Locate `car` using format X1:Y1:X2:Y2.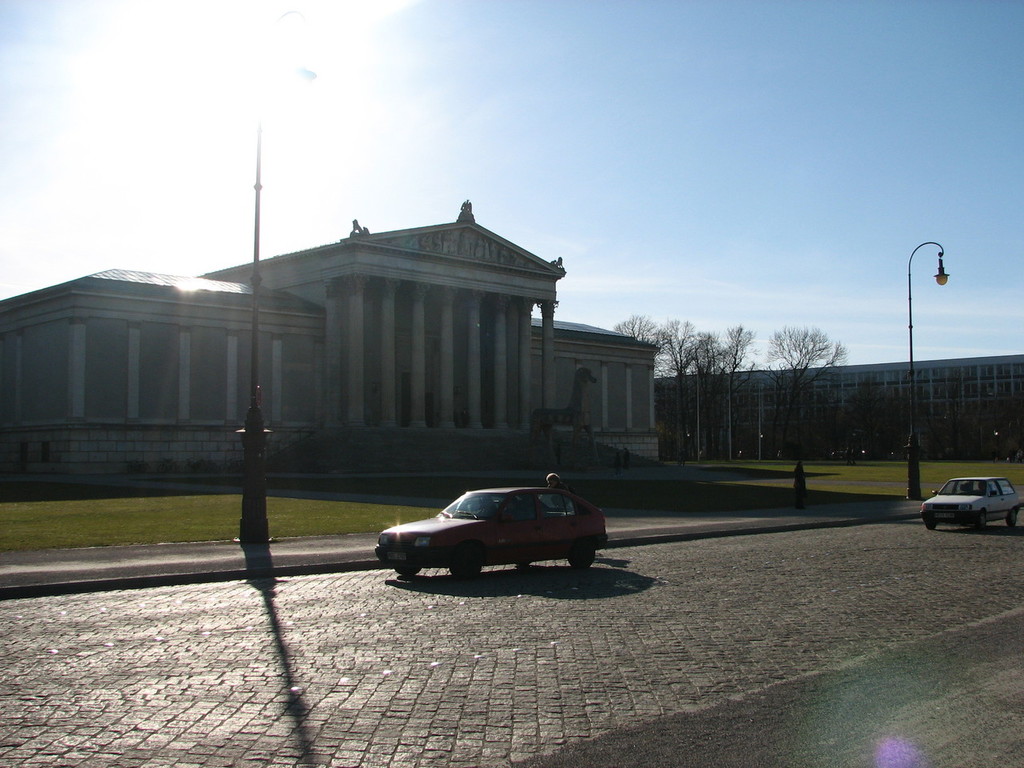
918:478:1022:530.
